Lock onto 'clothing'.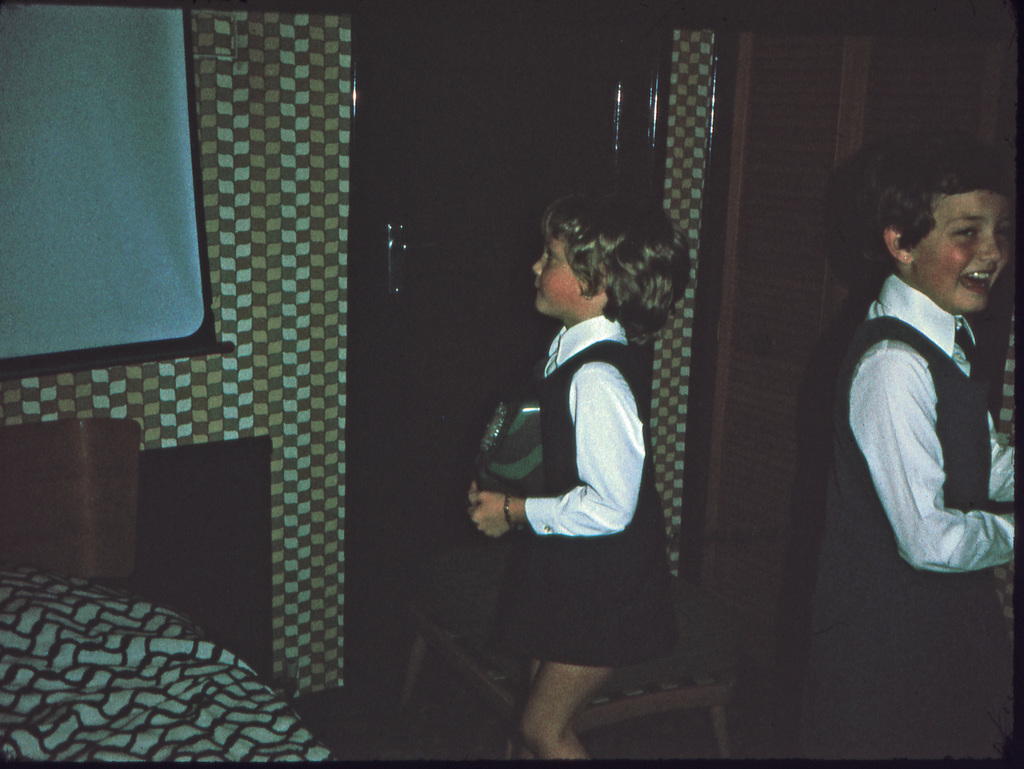
Locked: x1=495, y1=332, x2=675, y2=680.
